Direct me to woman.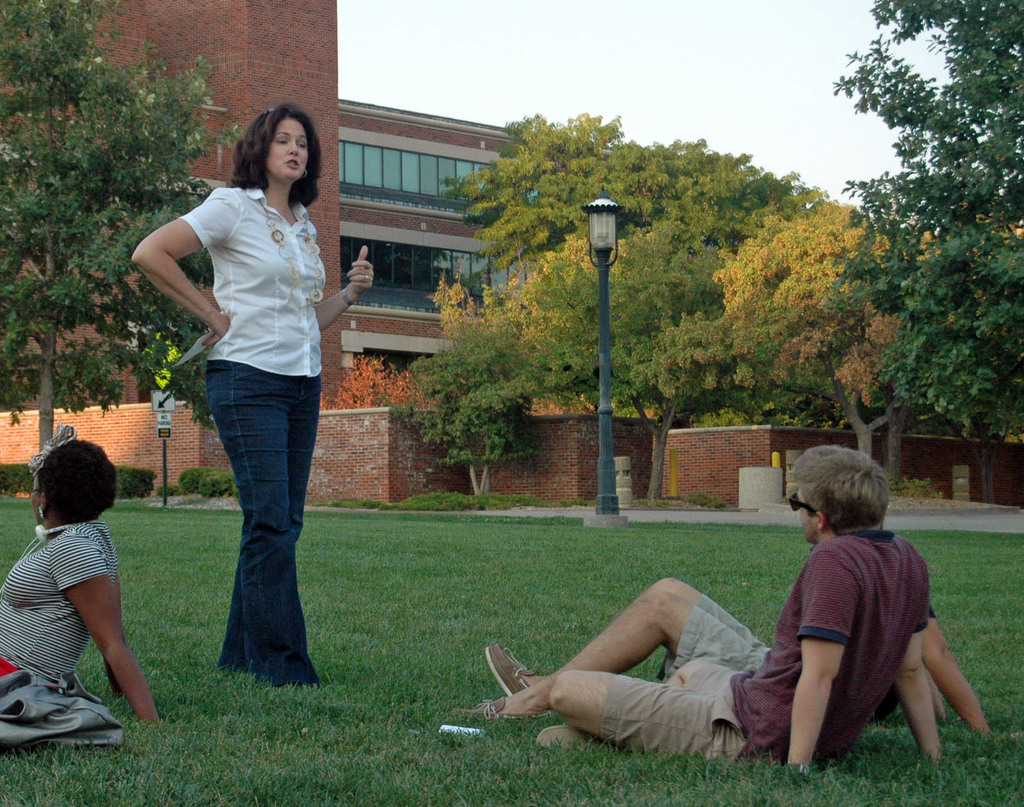
Direction: 0, 422, 164, 753.
